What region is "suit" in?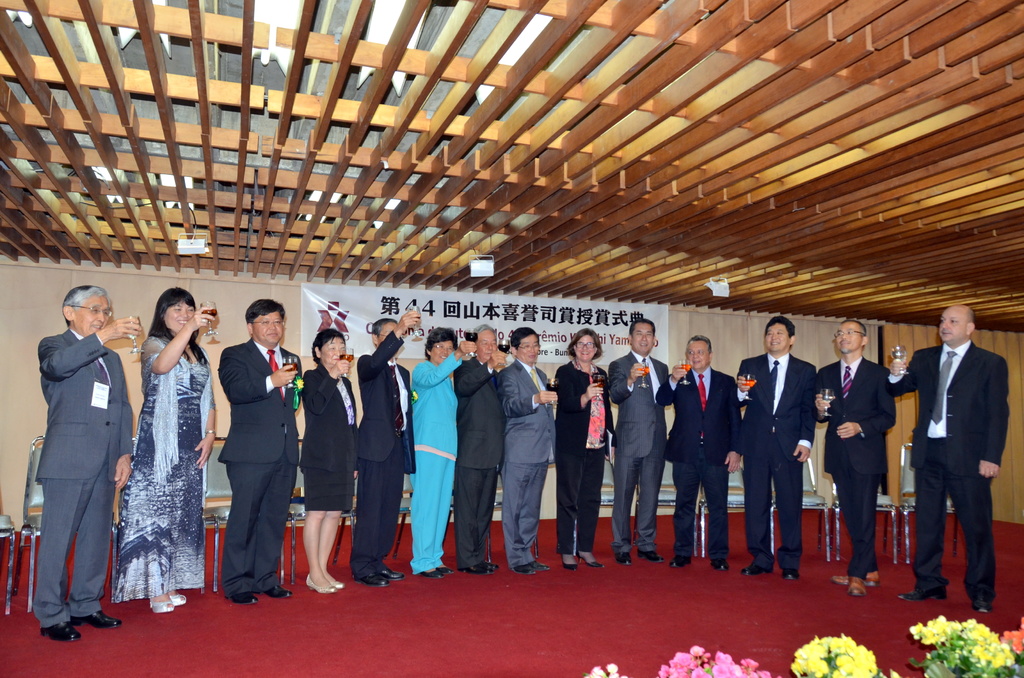
l=452, t=359, r=510, b=565.
